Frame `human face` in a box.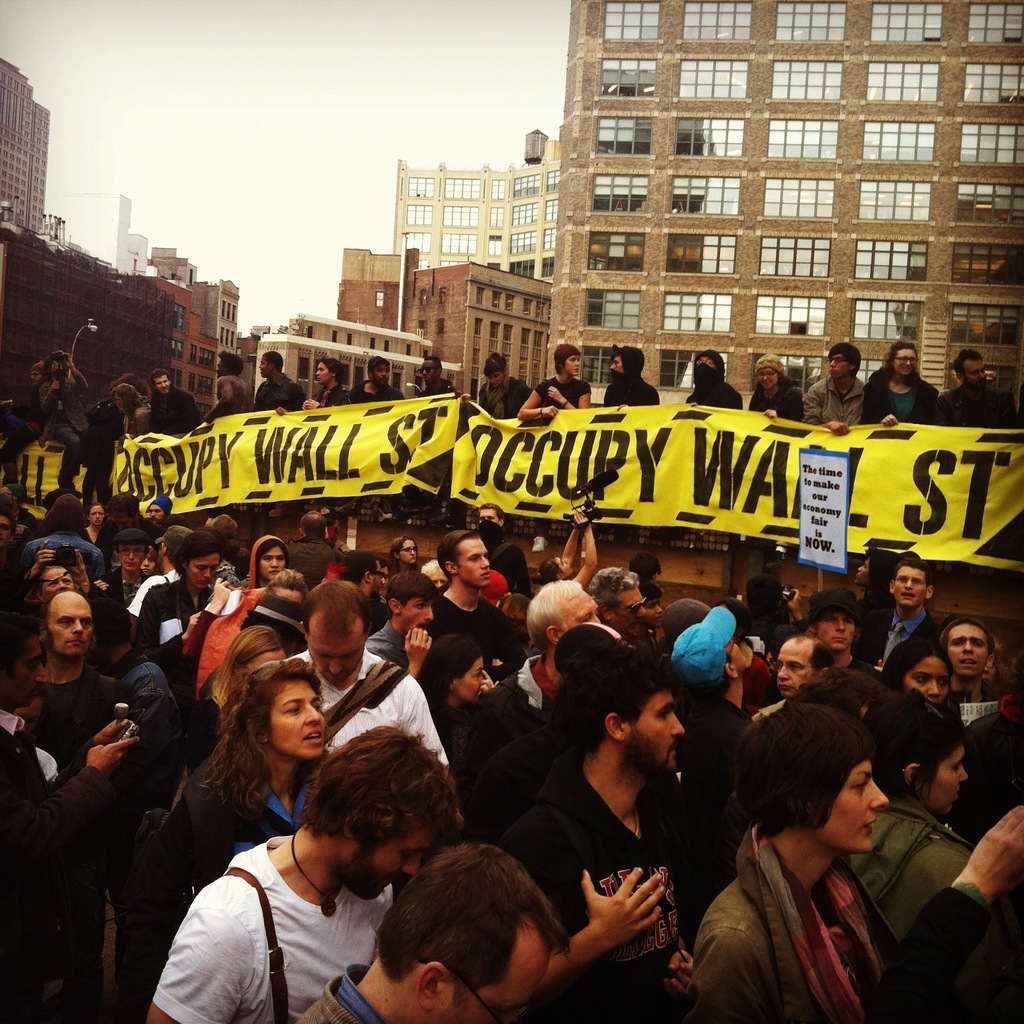
left=825, top=356, right=846, bottom=378.
